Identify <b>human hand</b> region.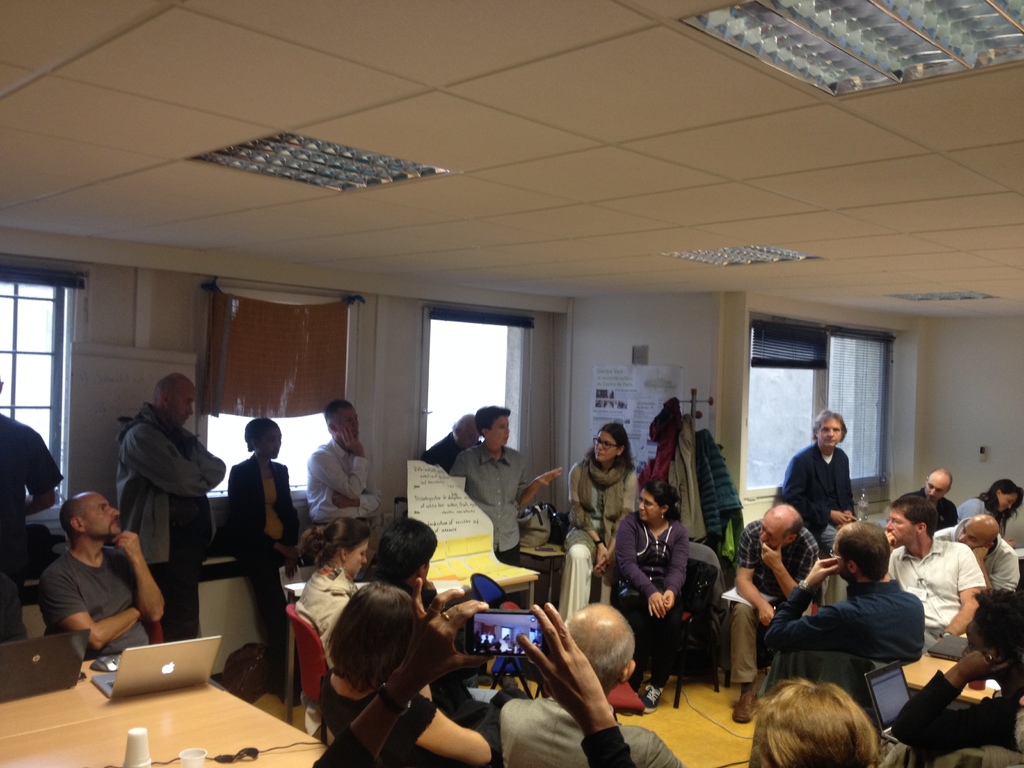
Region: 756/602/778/631.
